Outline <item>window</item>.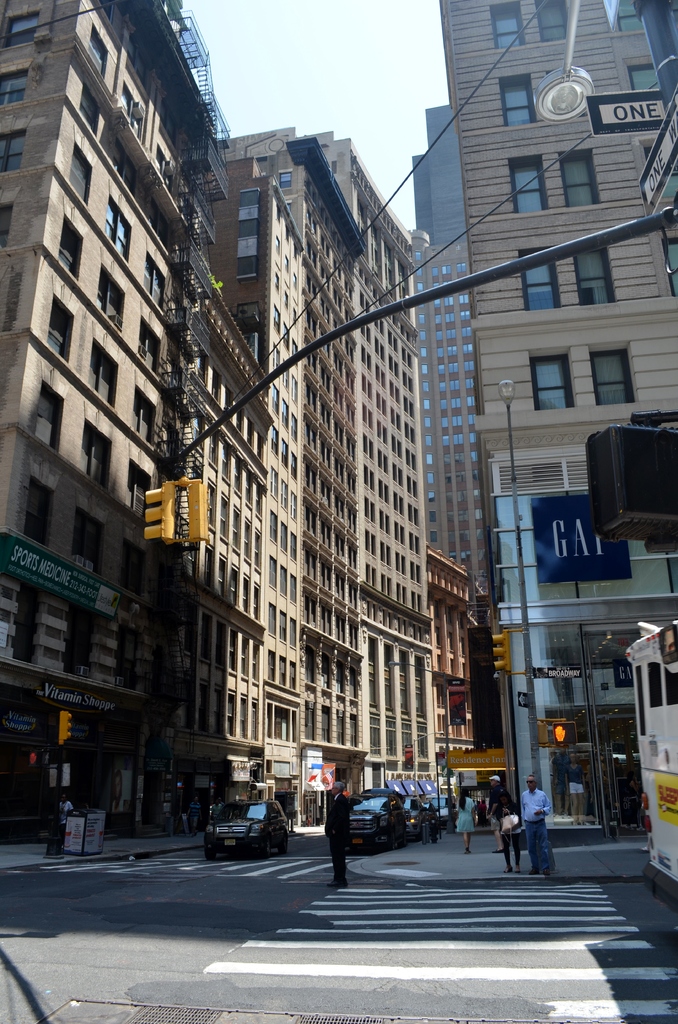
Outline: [39,392,62,449].
